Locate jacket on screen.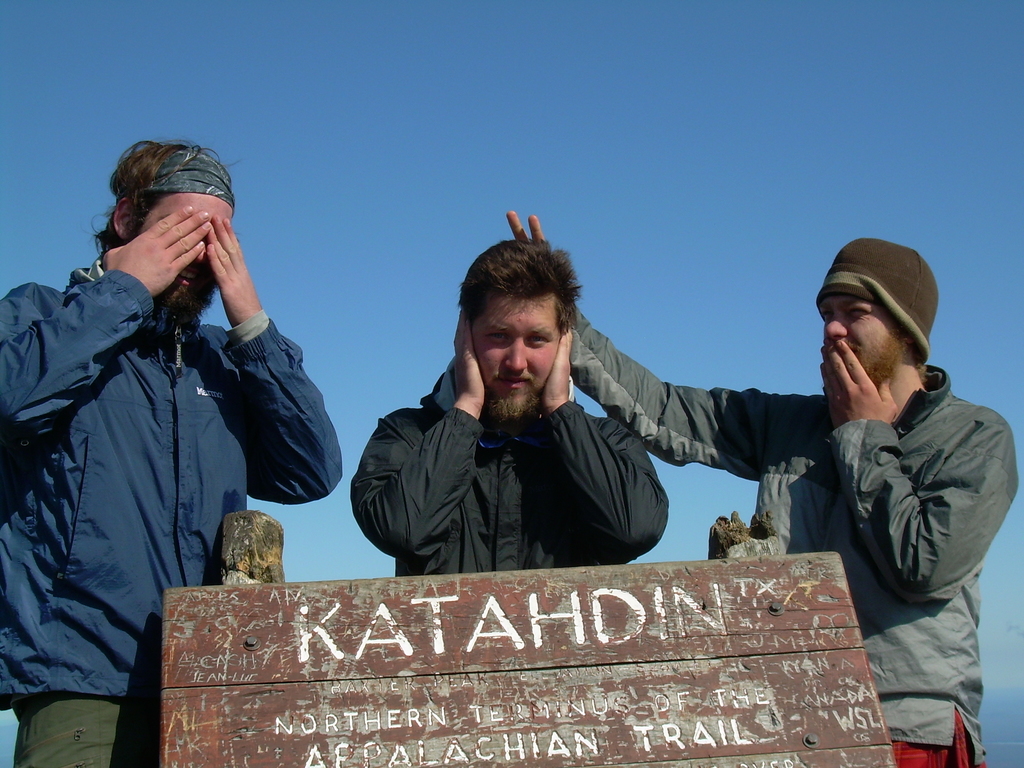
On screen at bbox=(323, 303, 749, 597).
